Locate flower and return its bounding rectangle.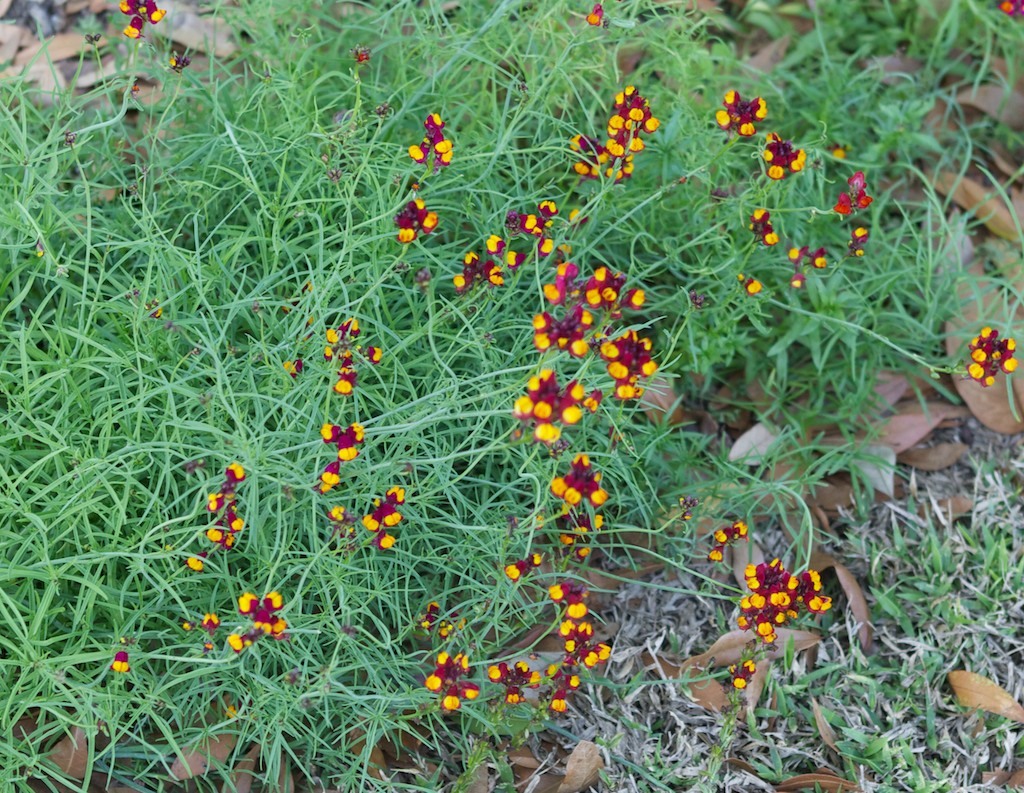
Rect(747, 210, 779, 245).
